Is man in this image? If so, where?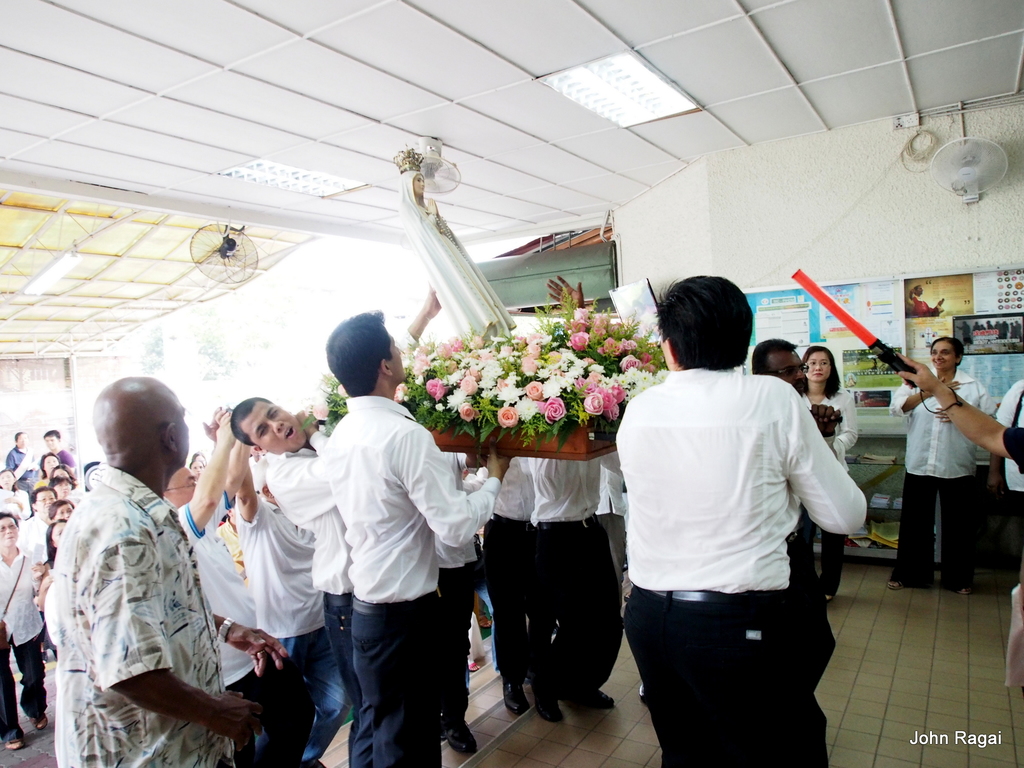
Yes, at bbox(231, 291, 440, 767).
